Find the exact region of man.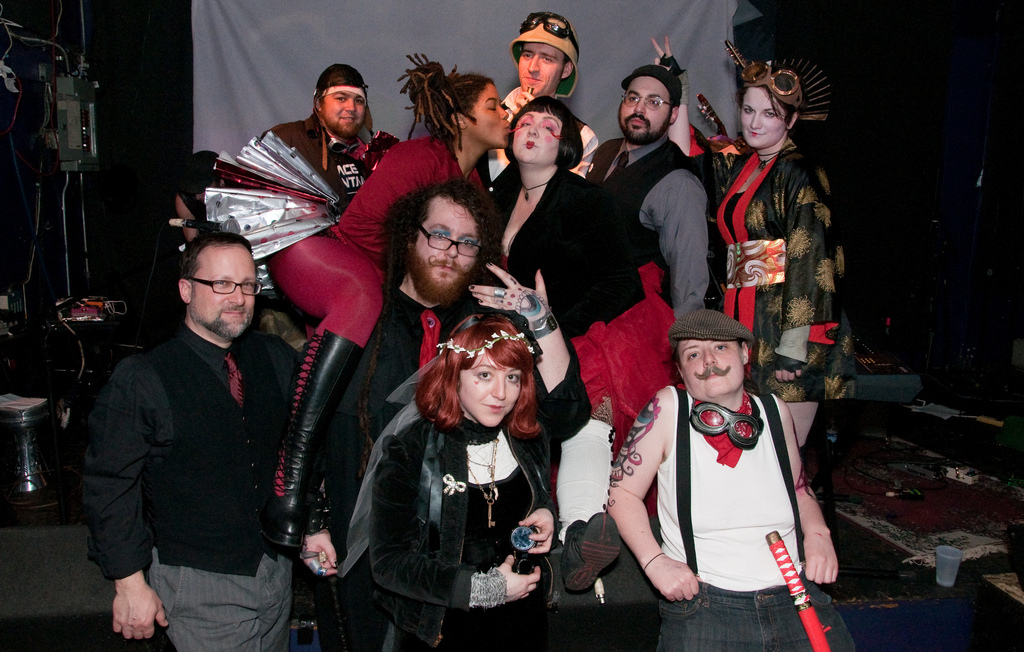
Exact region: box(560, 52, 734, 339).
